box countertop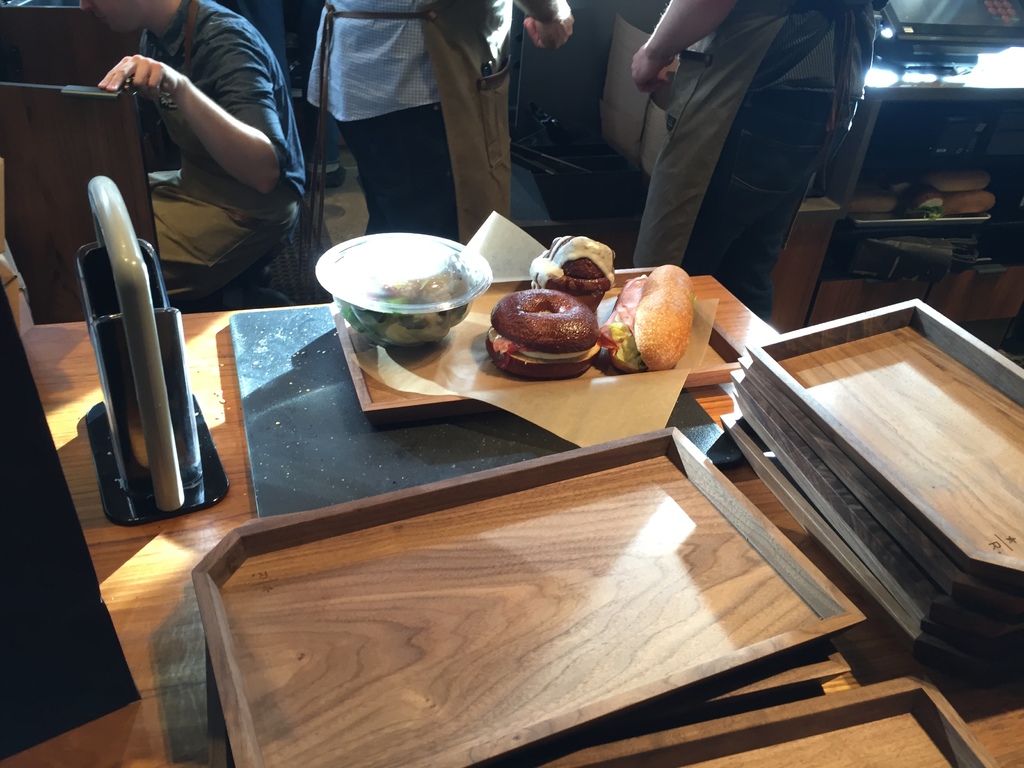
<box>0,271,1023,767</box>
